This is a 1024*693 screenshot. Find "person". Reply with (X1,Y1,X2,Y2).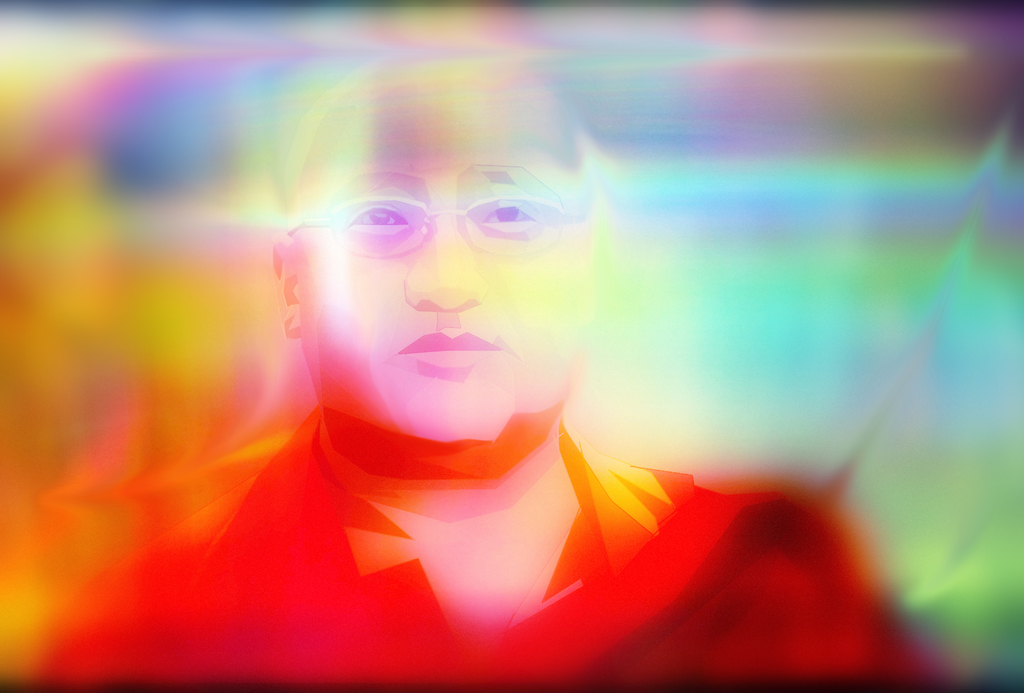
(20,17,931,692).
